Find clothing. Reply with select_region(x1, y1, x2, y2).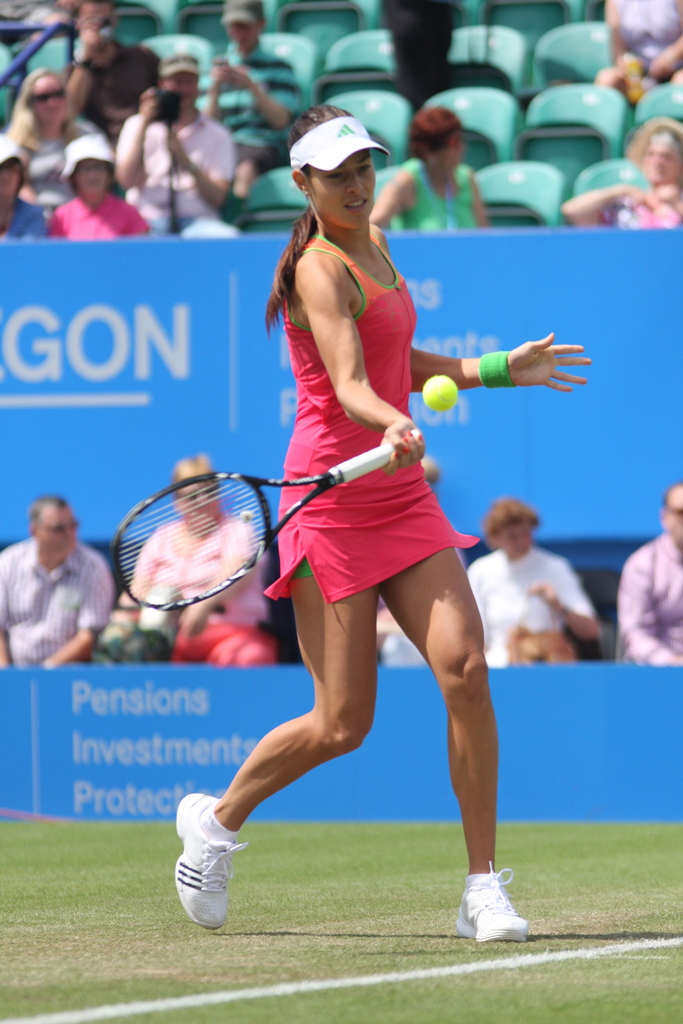
select_region(615, 0, 682, 80).
